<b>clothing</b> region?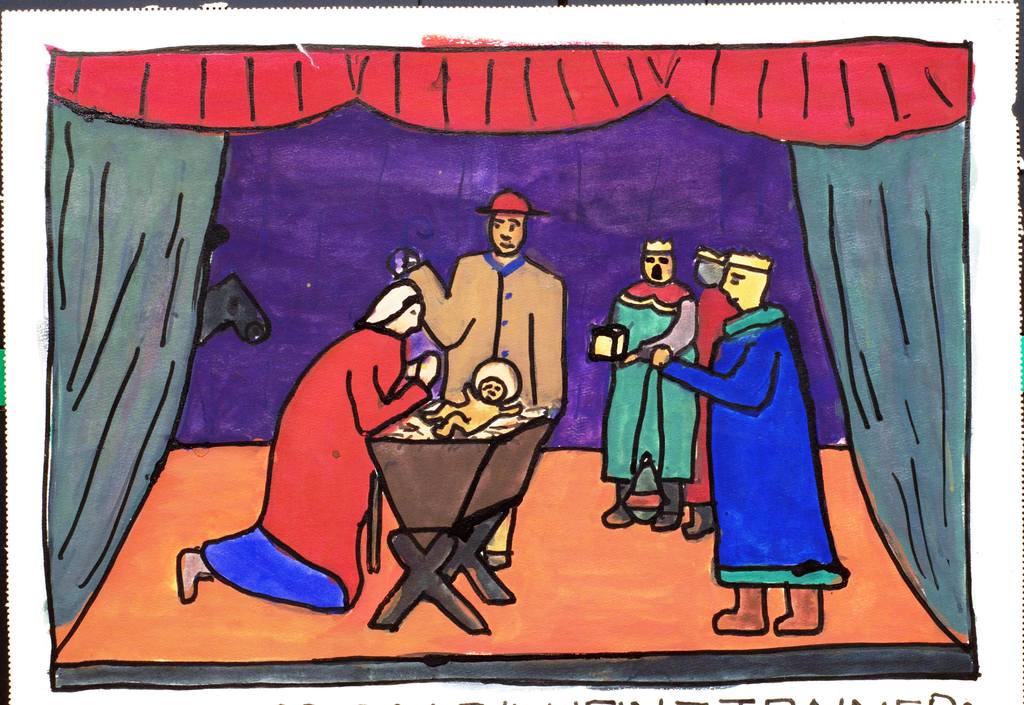
(643,286,743,505)
